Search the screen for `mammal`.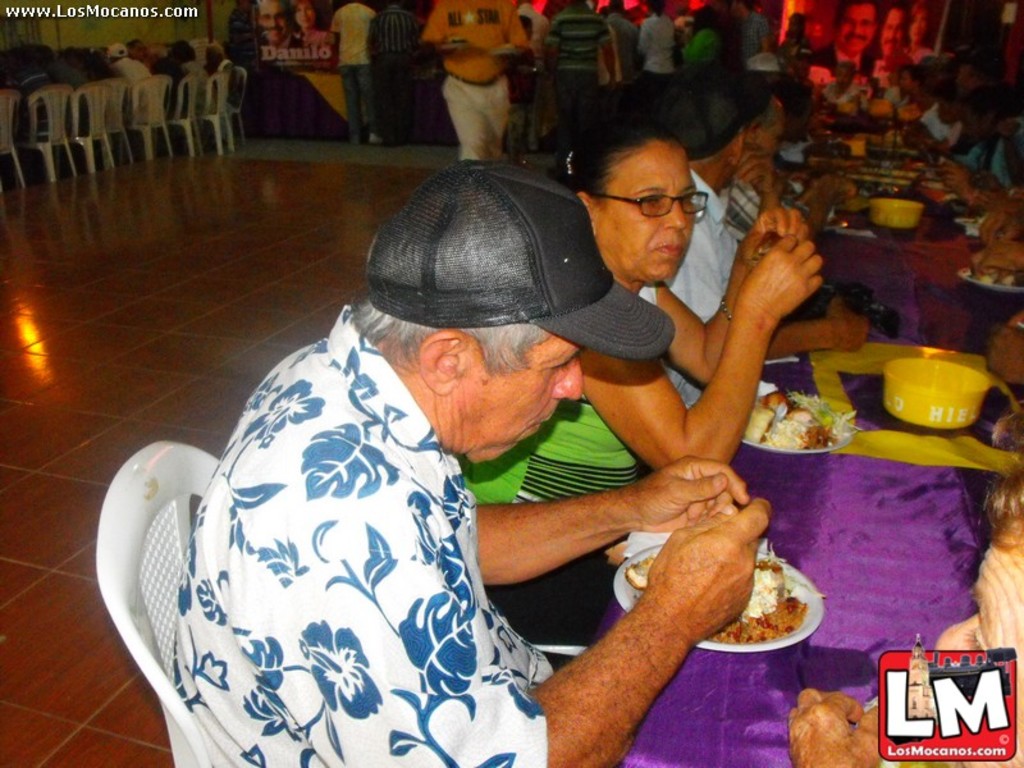
Found at crop(781, 10, 810, 51).
